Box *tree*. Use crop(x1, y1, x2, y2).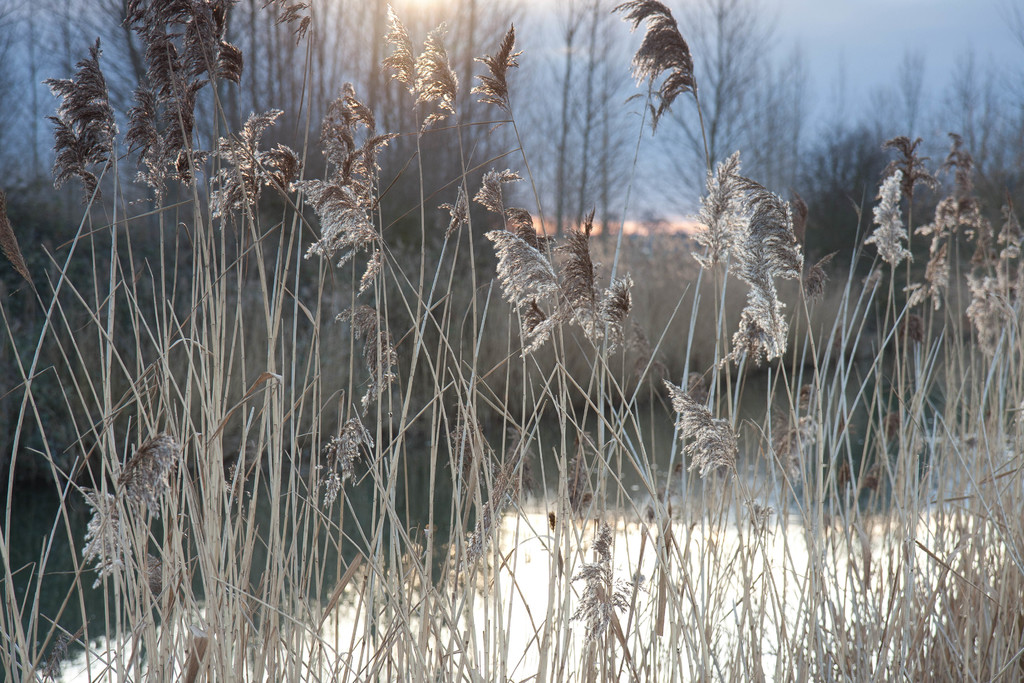
crop(234, 0, 290, 154).
